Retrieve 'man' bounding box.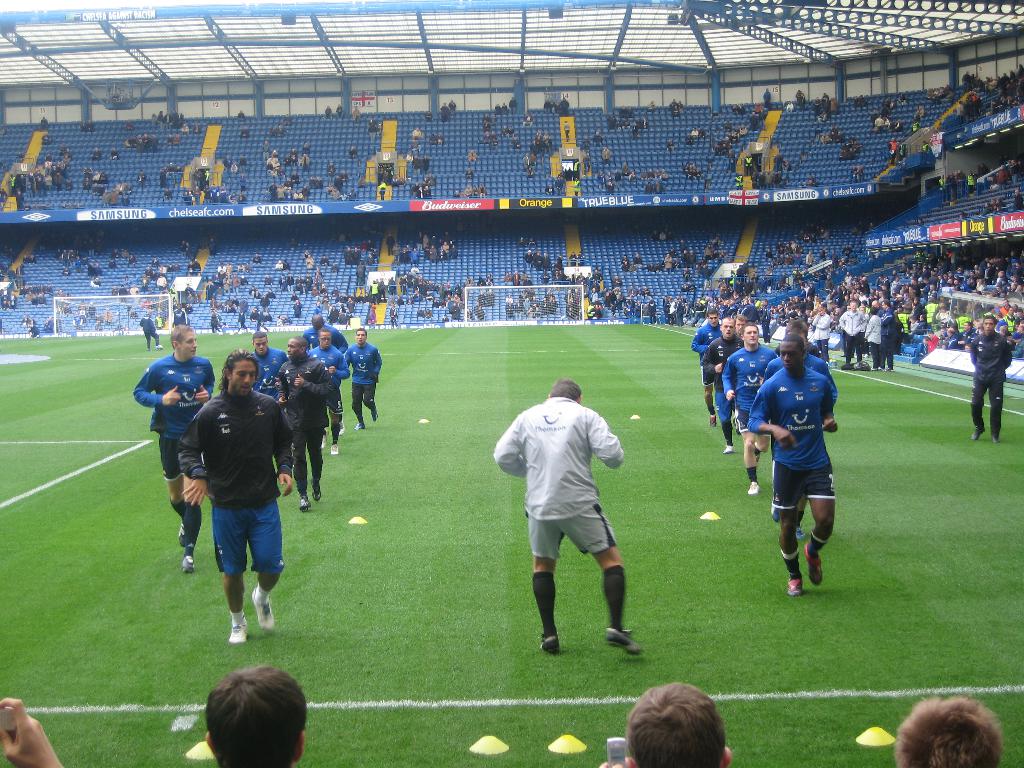
Bounding box: <box>604,680,732,767</box>.
